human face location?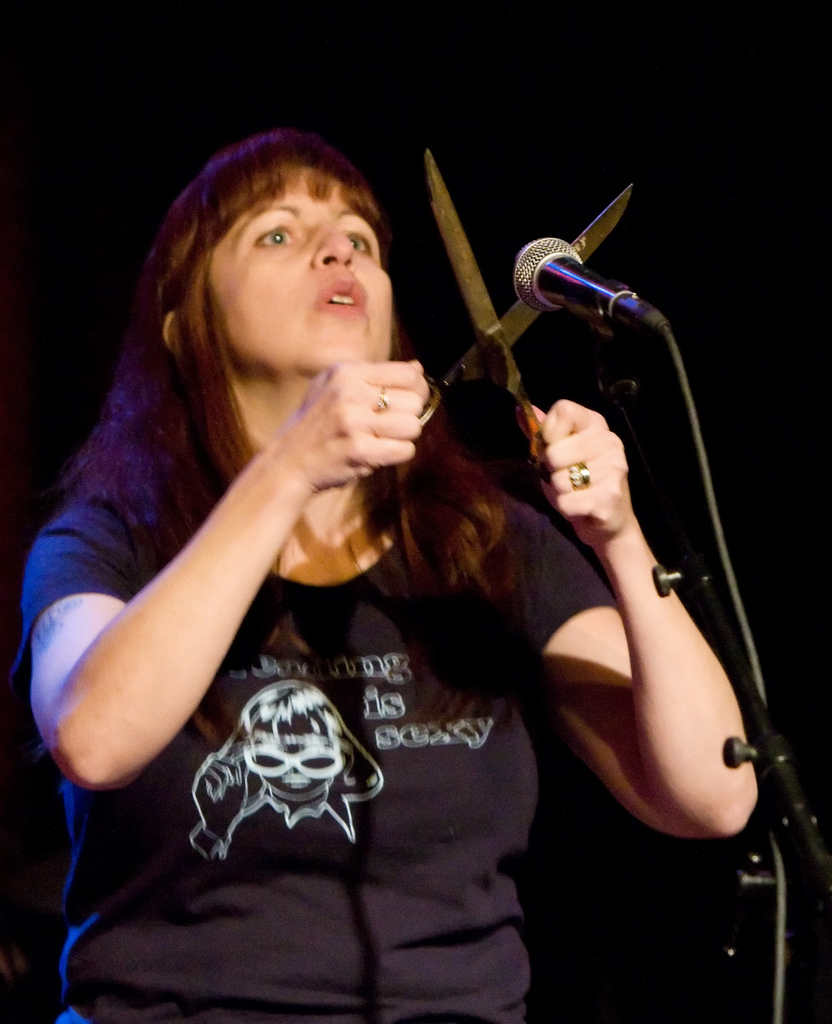
locate(205, 169, 395, 377)
